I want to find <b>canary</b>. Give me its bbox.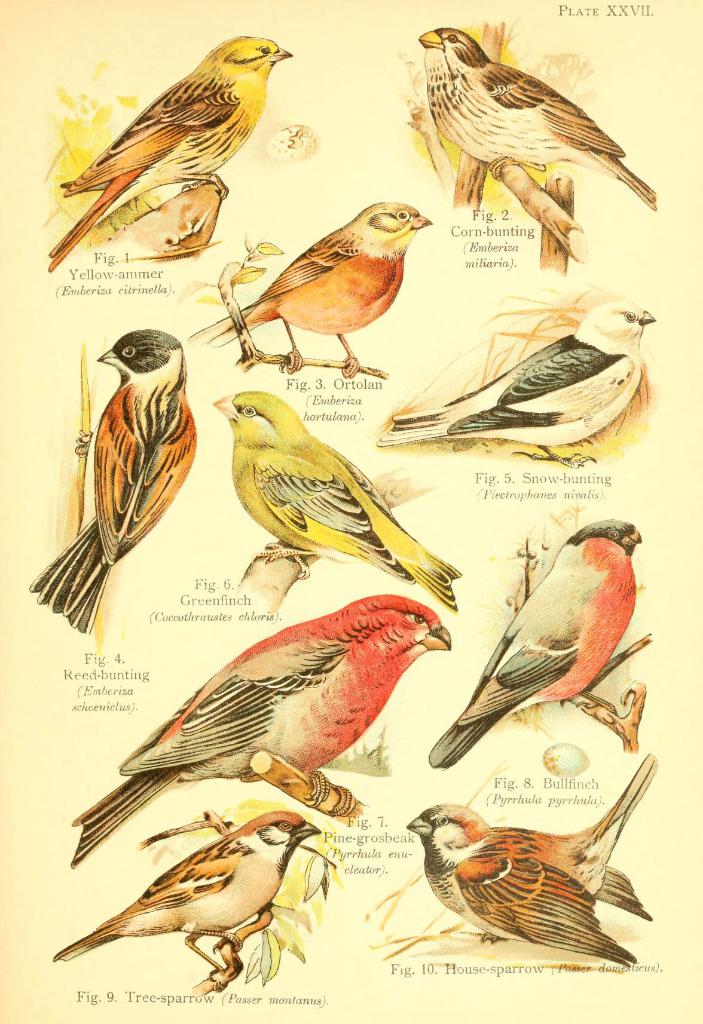
418/26/655/214.
